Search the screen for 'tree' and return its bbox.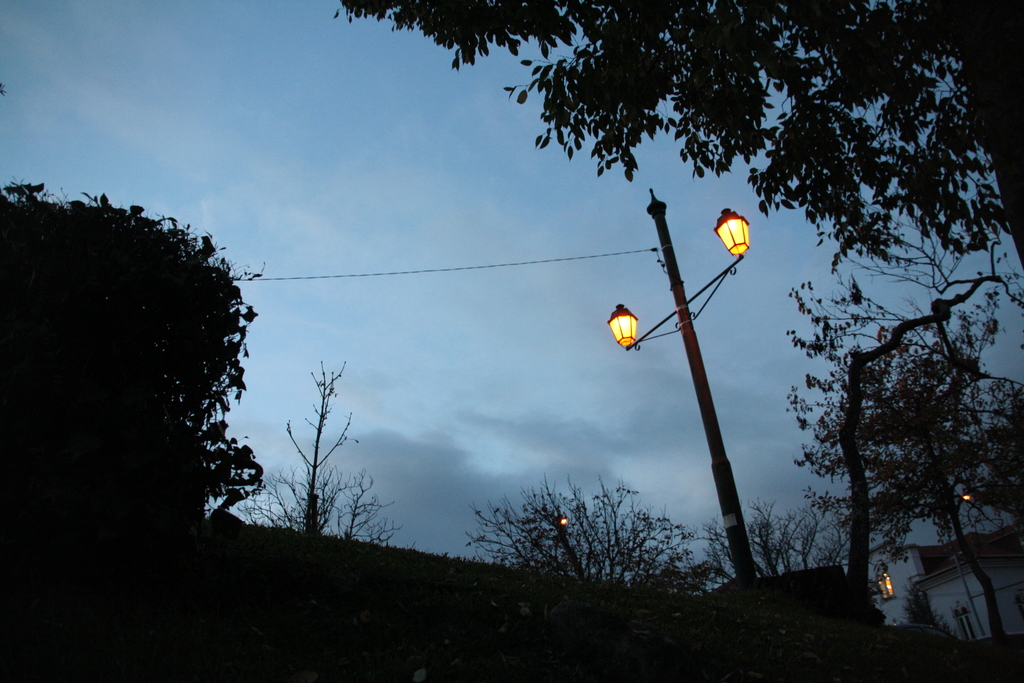
Found: [x1=335, y1=0, x2=1023, y2=277].
